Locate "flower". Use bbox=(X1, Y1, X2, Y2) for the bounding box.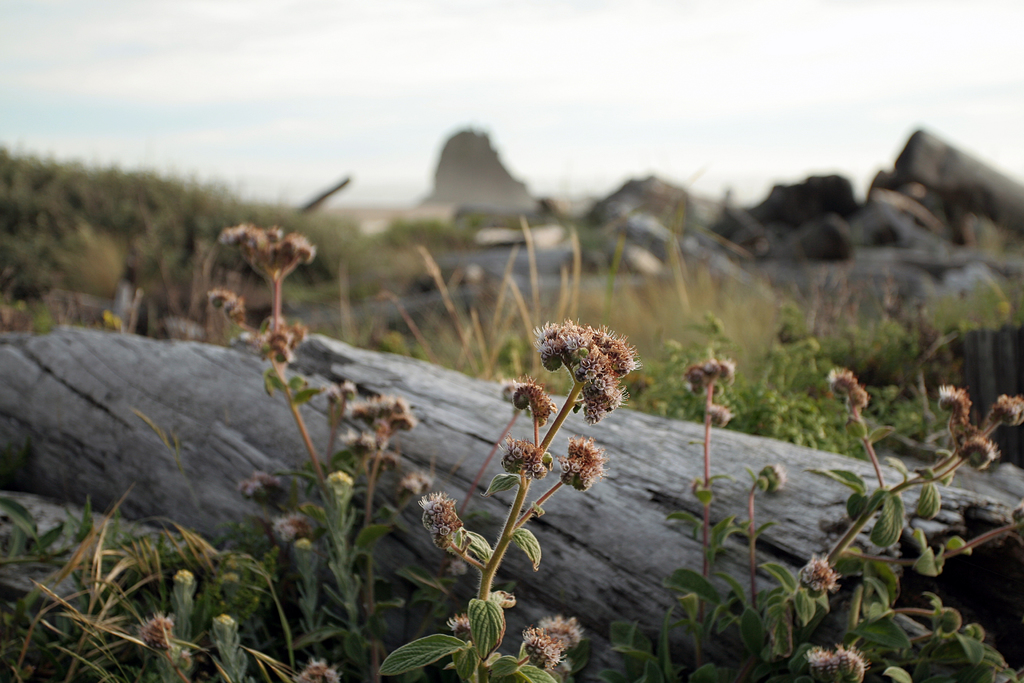
bbox=(141, 611, 169, 653).
